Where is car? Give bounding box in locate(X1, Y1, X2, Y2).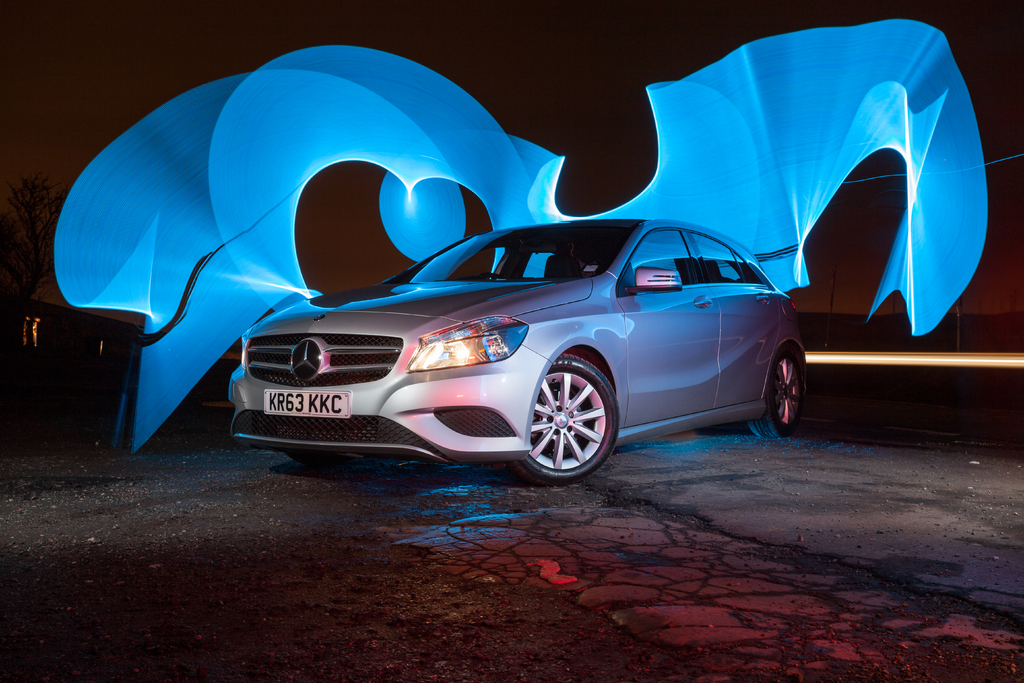
locate(231, 218, 804, 487).
